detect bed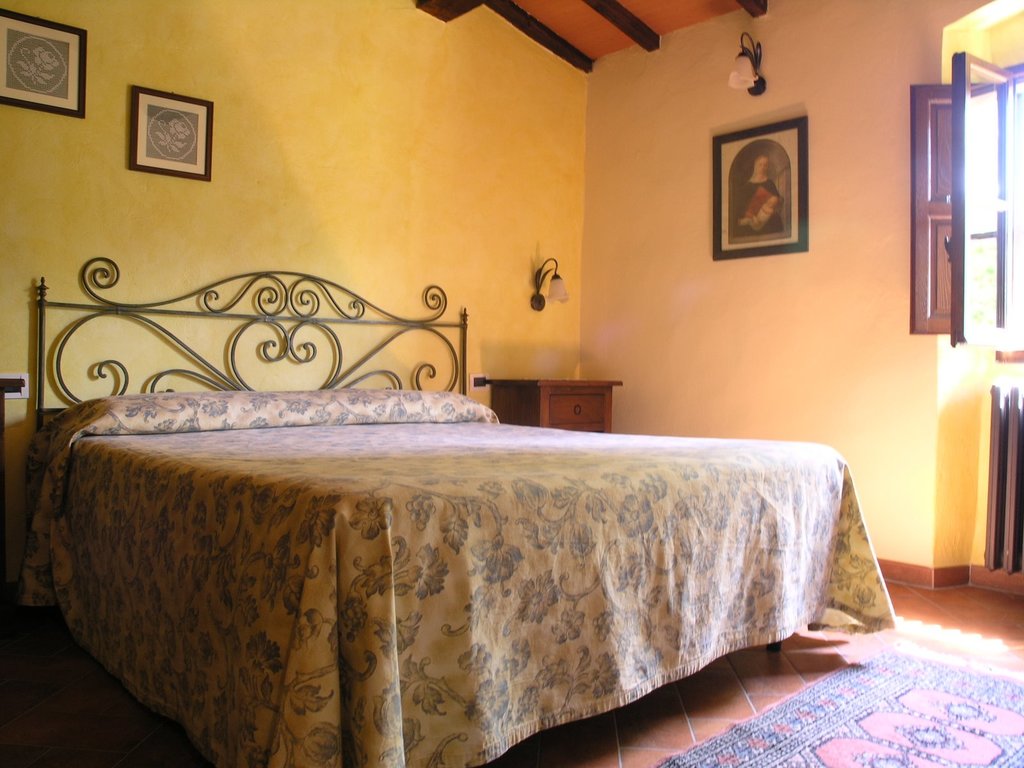
<box>20,266,897,767</box>
